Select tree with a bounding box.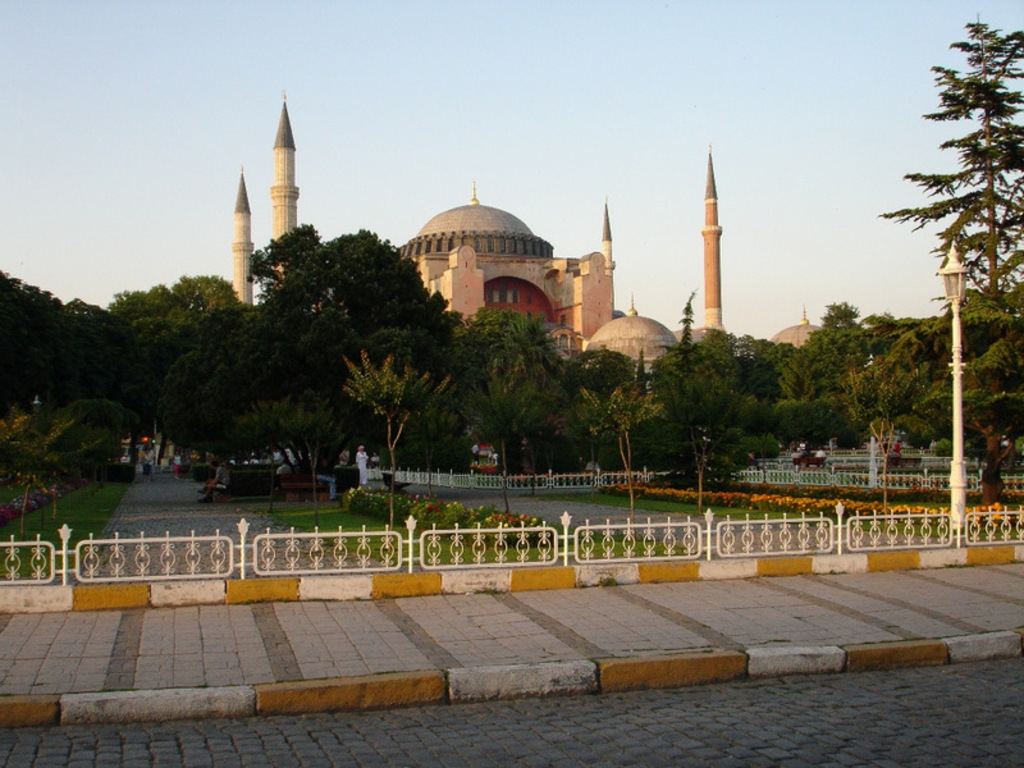
bbox=(0, 282, 129, 415).
